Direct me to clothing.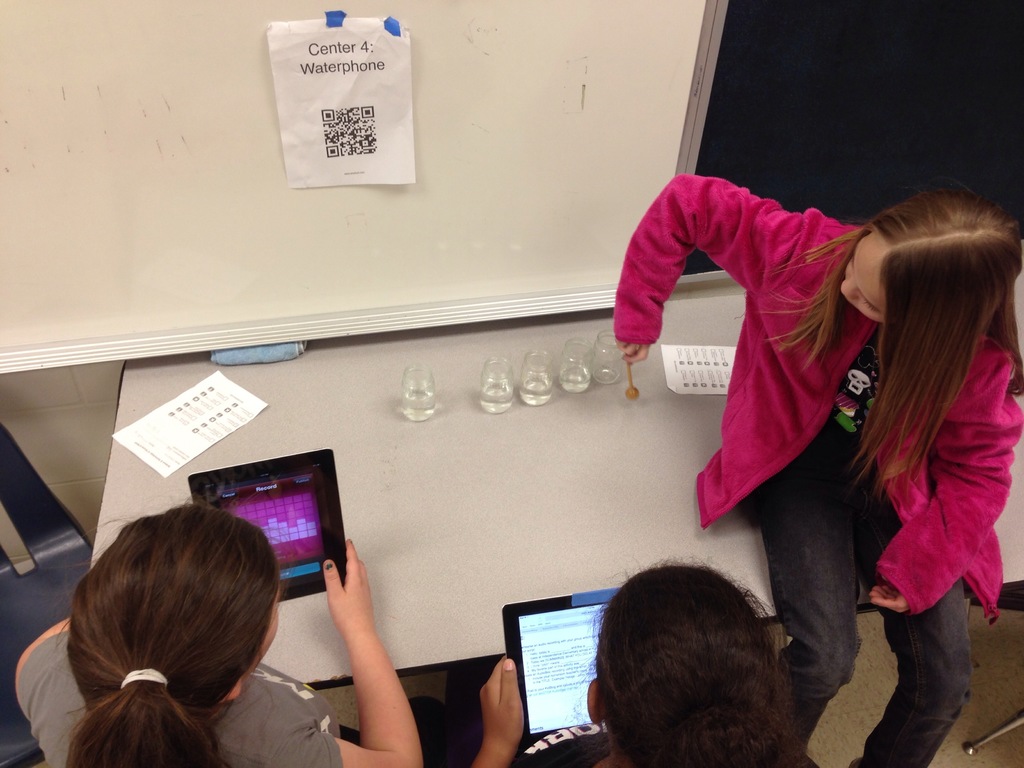
Direction: crop(633, 171, 980, 579).
